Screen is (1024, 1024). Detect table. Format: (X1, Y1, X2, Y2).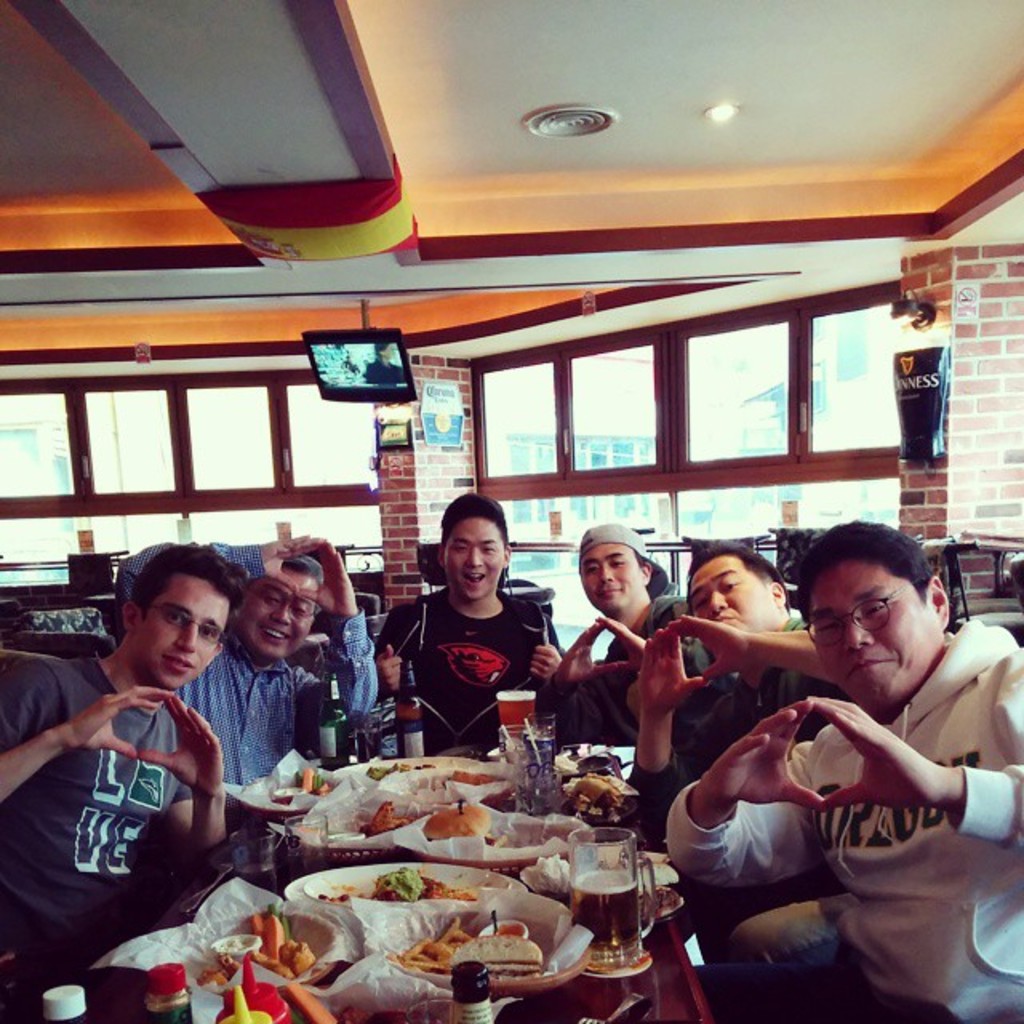
(0, 563, 142, 630).
